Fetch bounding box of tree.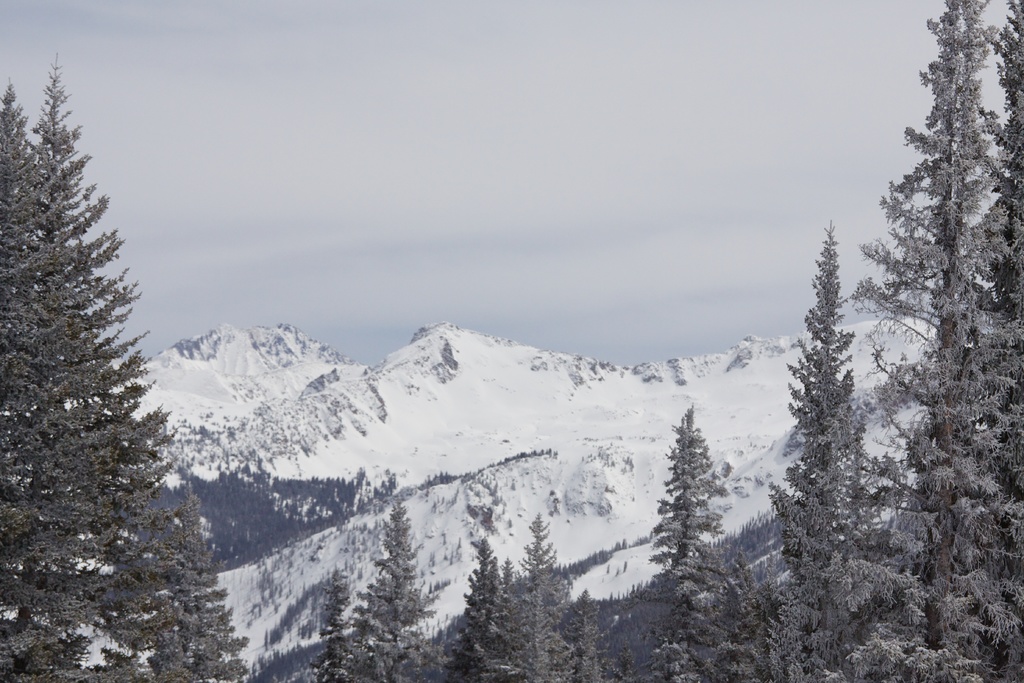
Bbox: 446, 527, 504, 682.
